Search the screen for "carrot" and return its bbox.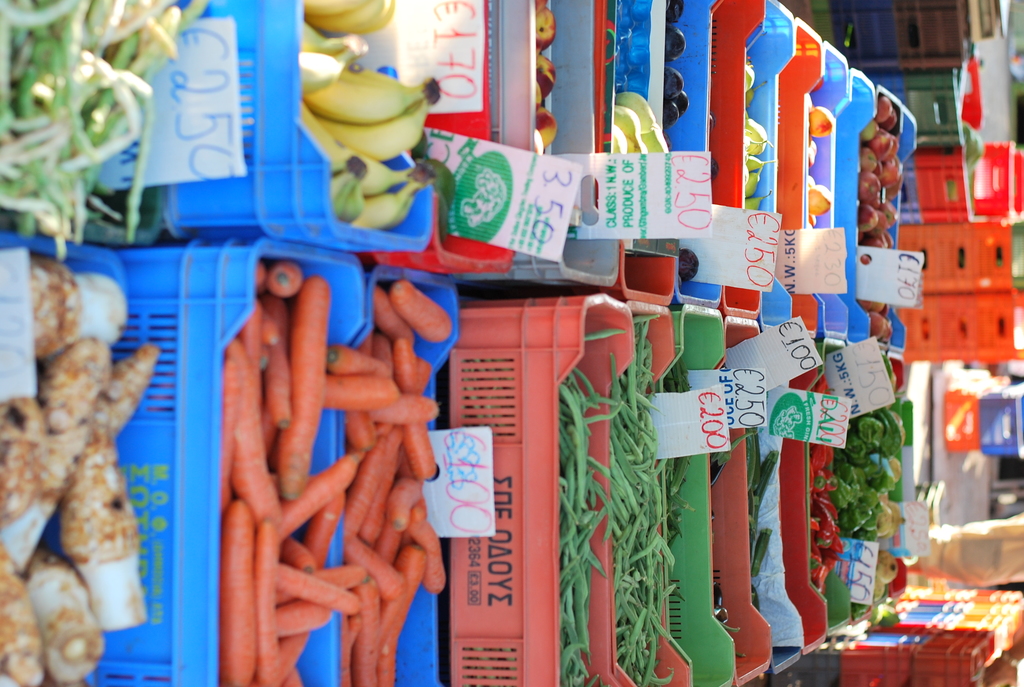
Found: bbox=(202, 267, 451, 658).
